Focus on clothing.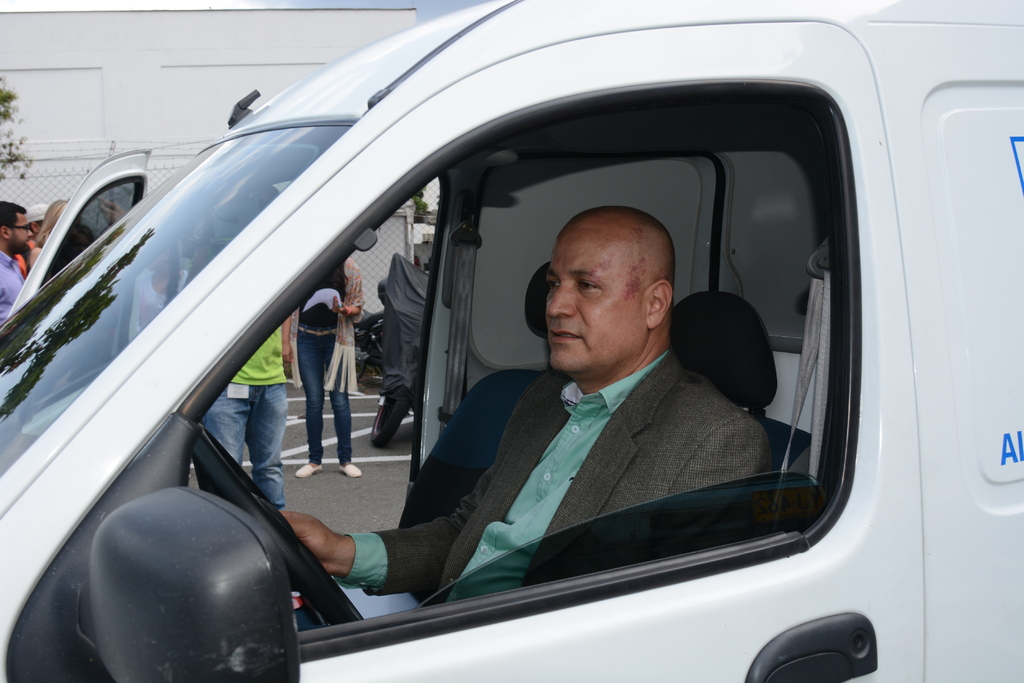
Focused at 335/366/770/604.
